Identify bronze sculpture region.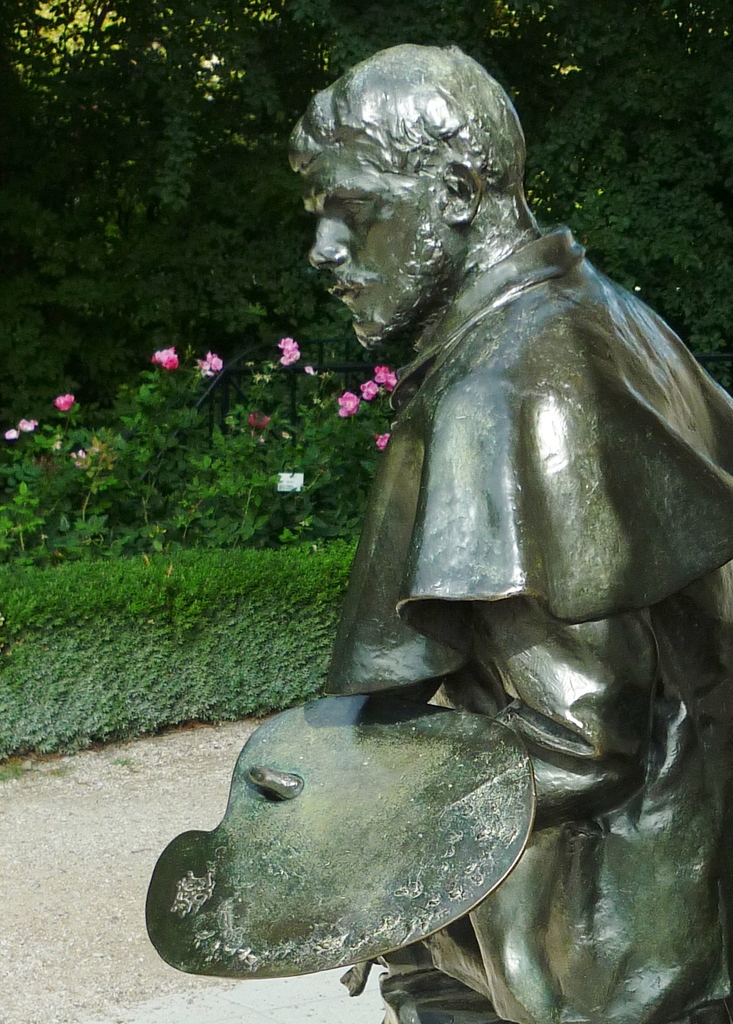
Region: box(143, 40, 732, 1023).
